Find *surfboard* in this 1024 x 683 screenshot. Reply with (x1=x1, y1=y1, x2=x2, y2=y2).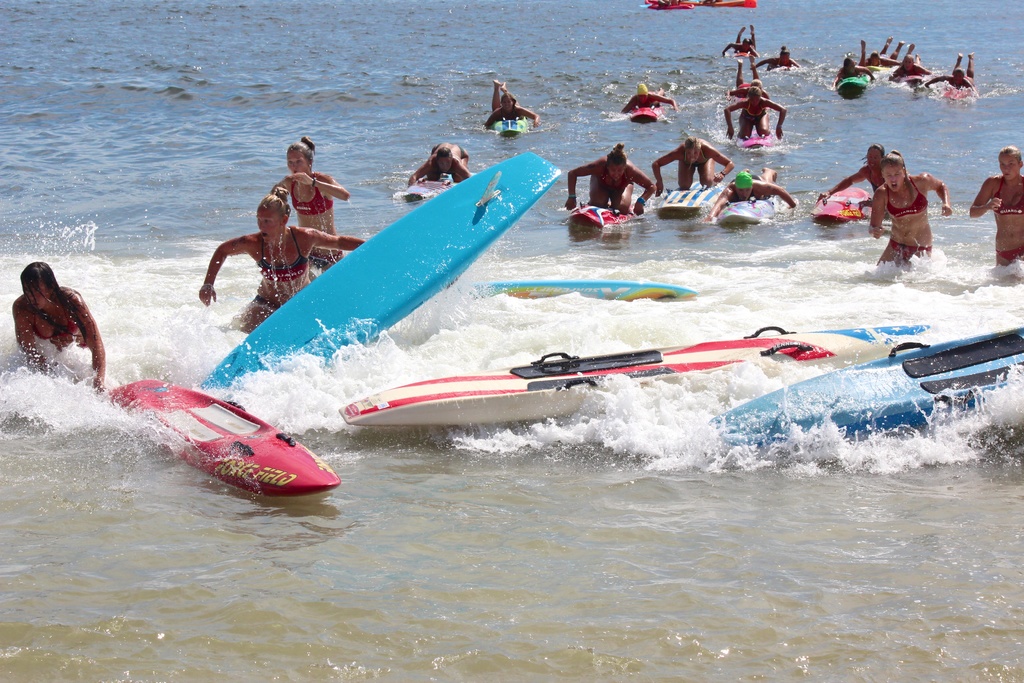
(x1=741, y1=134, x2=775, y2=148).
